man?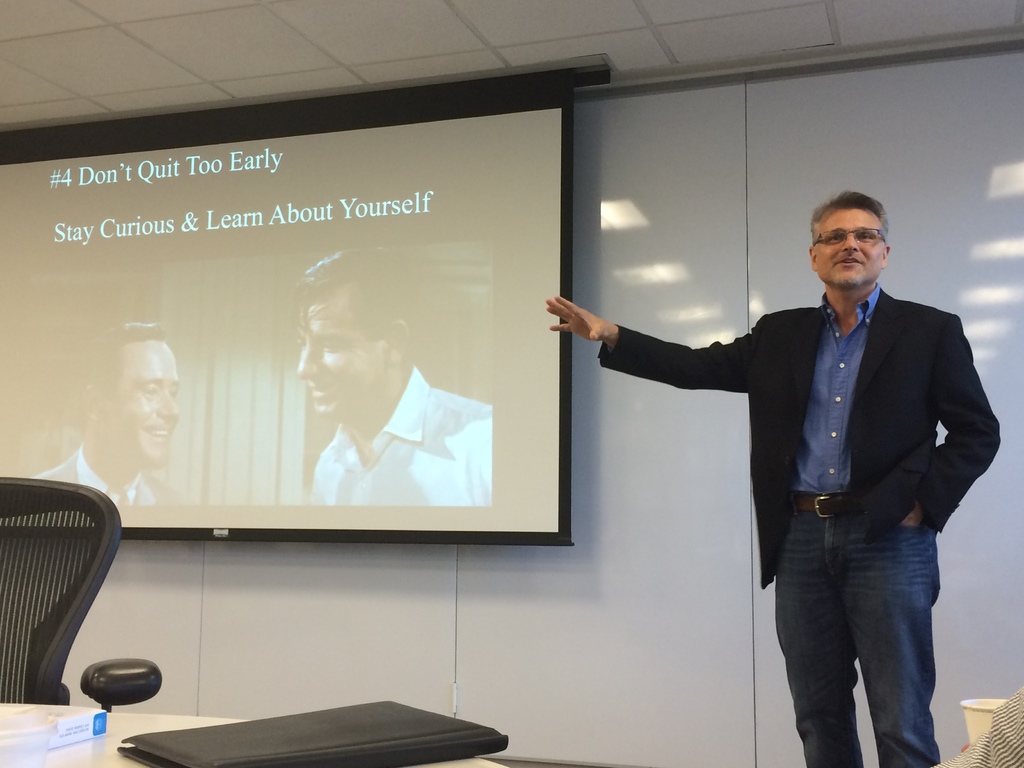
{"x1": 291, "y1": 246, "x2": 497, "y2": 506}
